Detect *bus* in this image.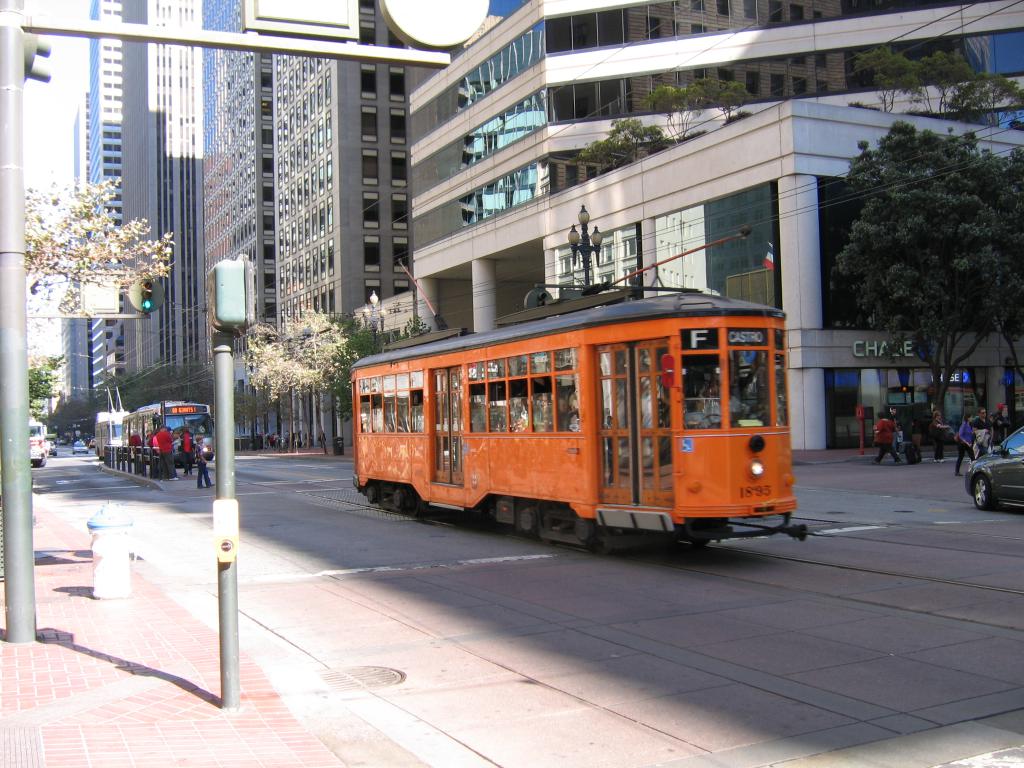
Detection: x1=125 y1=399 x2=211 y2=455.
